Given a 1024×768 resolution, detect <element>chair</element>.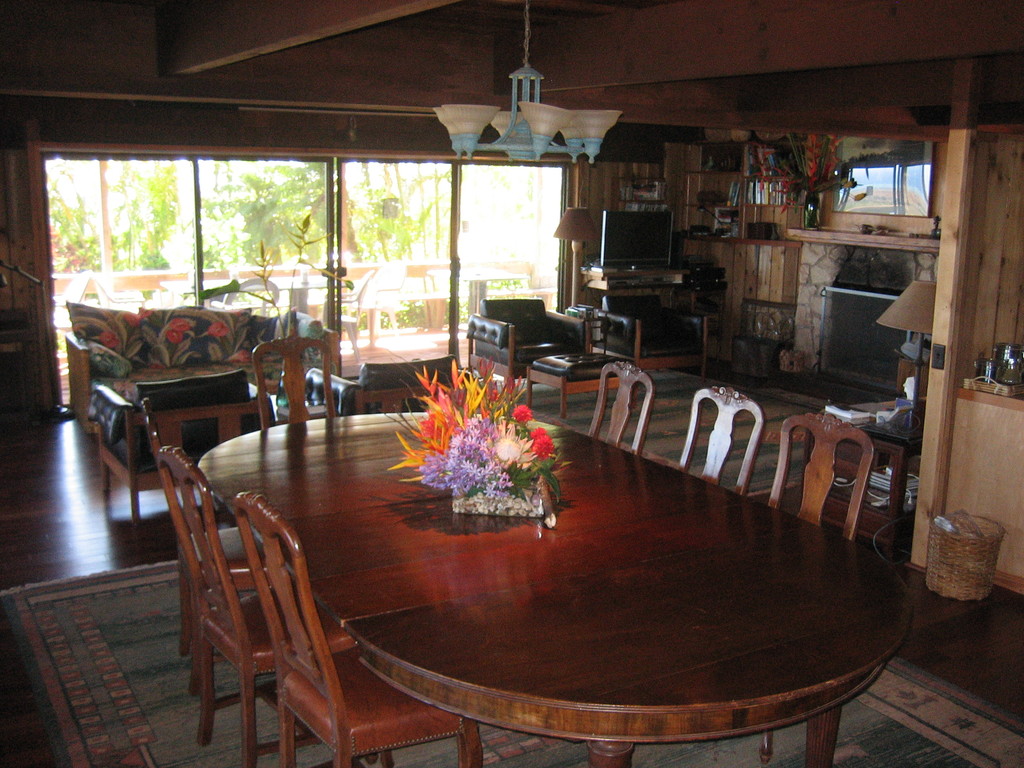
pyautogui.locateOnScreen(463, 298, 593, 407).
